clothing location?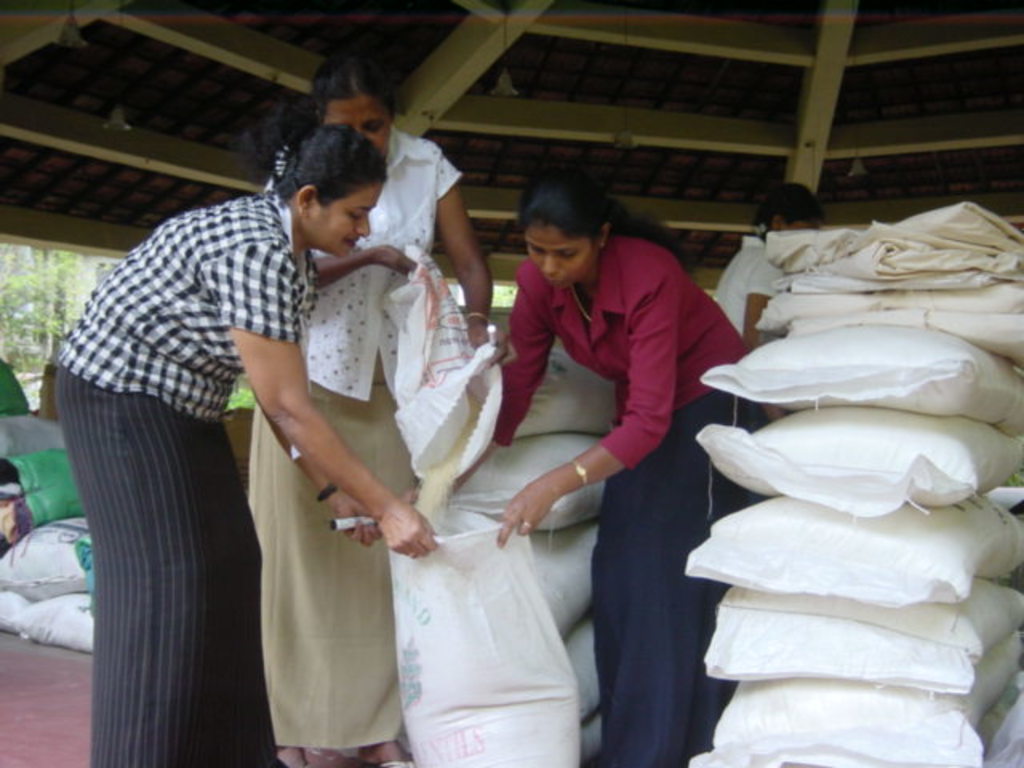
[493, 234, 757, 766]
